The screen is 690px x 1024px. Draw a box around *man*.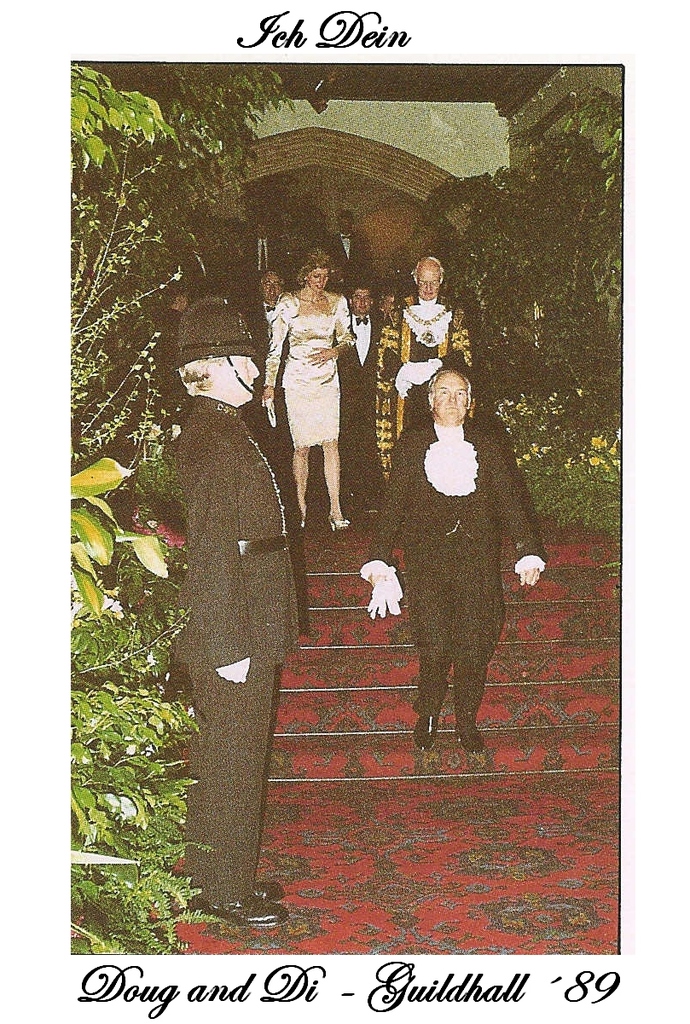
box=[338, 290, 389, 512].
